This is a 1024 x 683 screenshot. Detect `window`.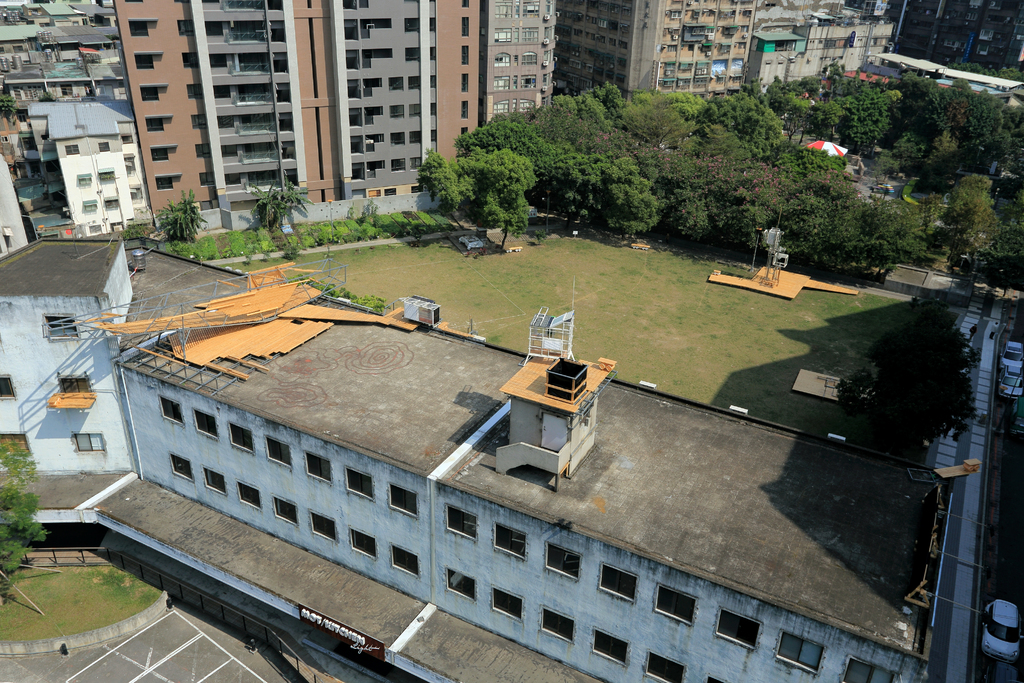
bbox=(461, 45, 468, 67).
